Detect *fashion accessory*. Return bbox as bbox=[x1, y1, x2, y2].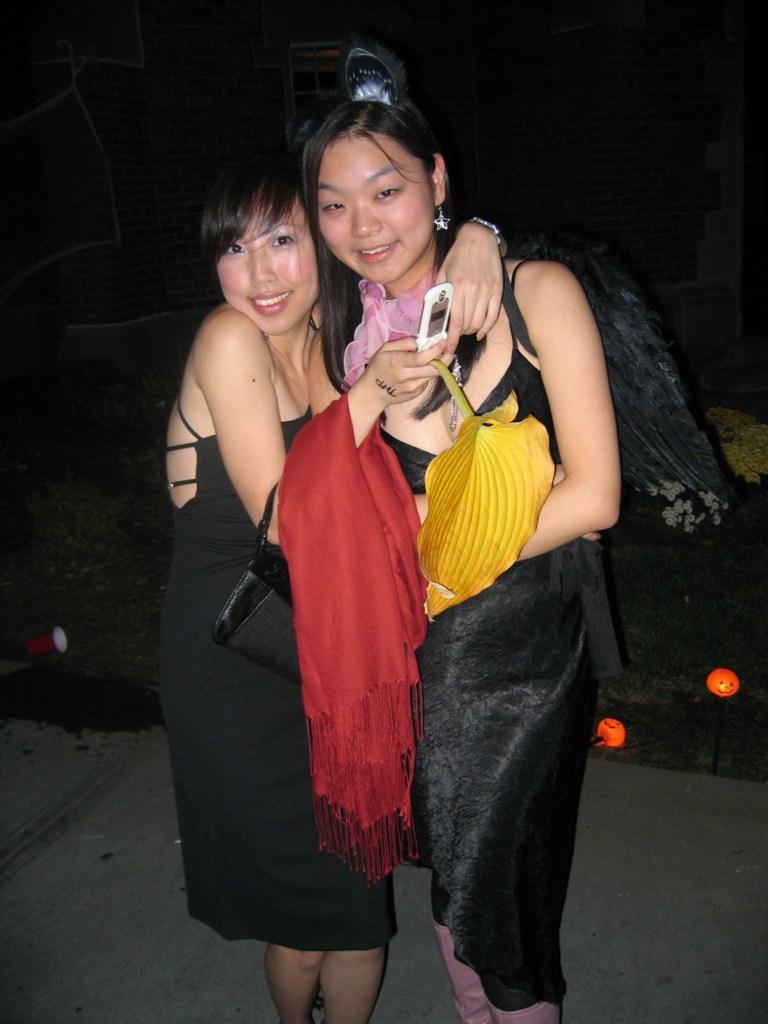
bbox=[433, 200, 451, 236].
